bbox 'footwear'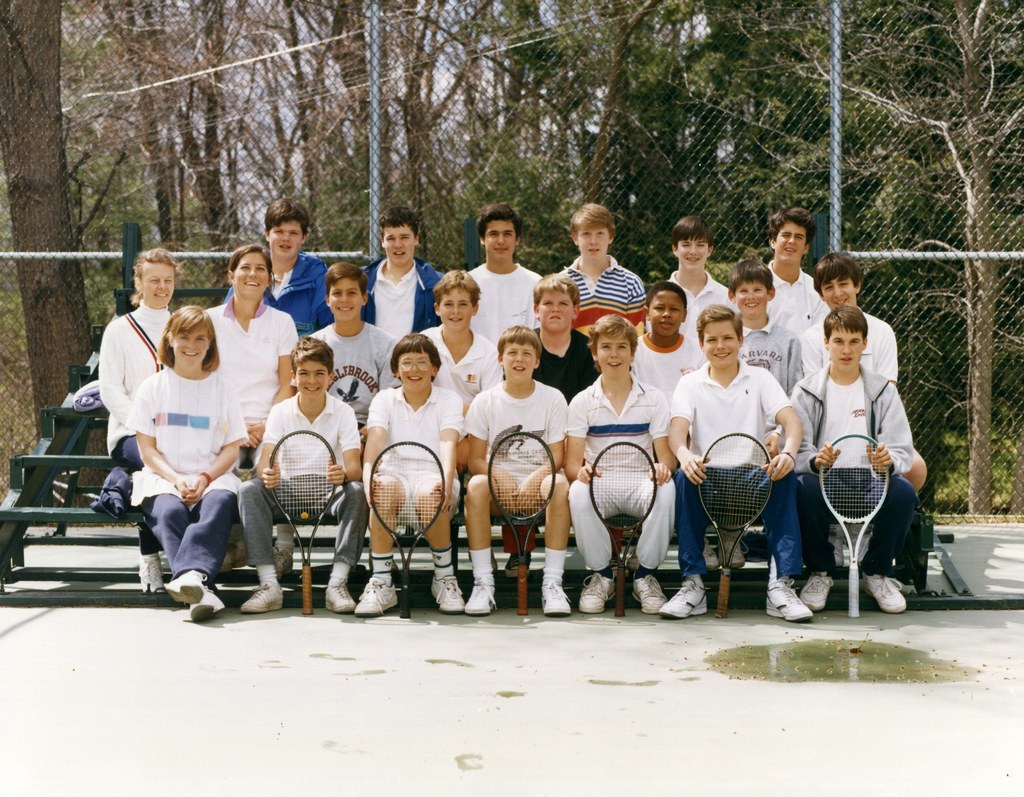
region(858, 568, 909, 614)
